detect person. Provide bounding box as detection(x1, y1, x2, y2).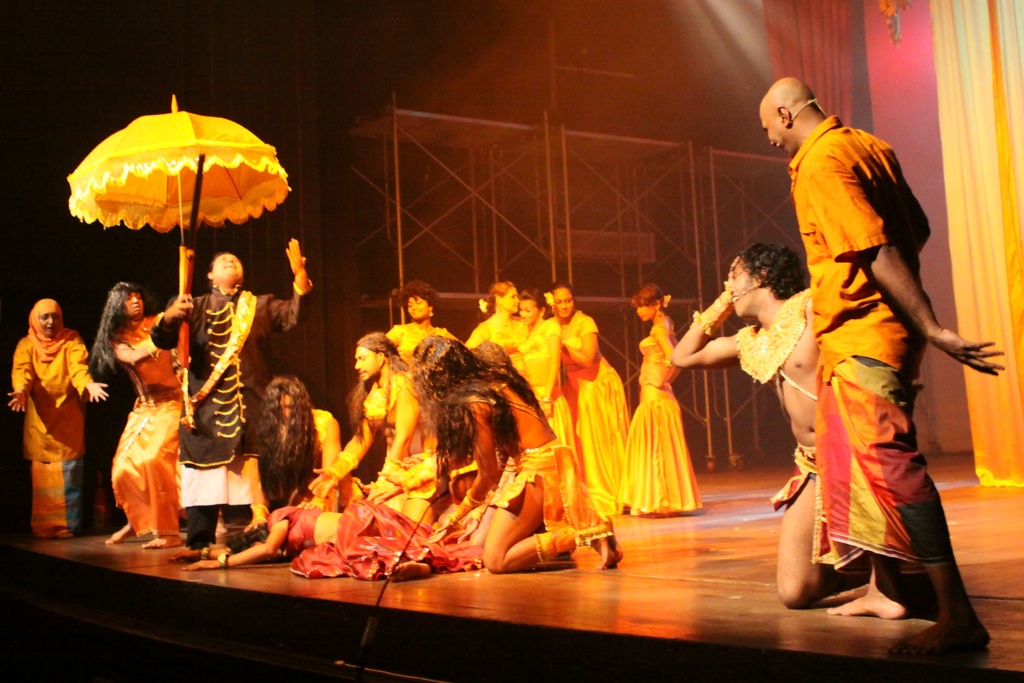
detection(455, 274, 527, 352).
